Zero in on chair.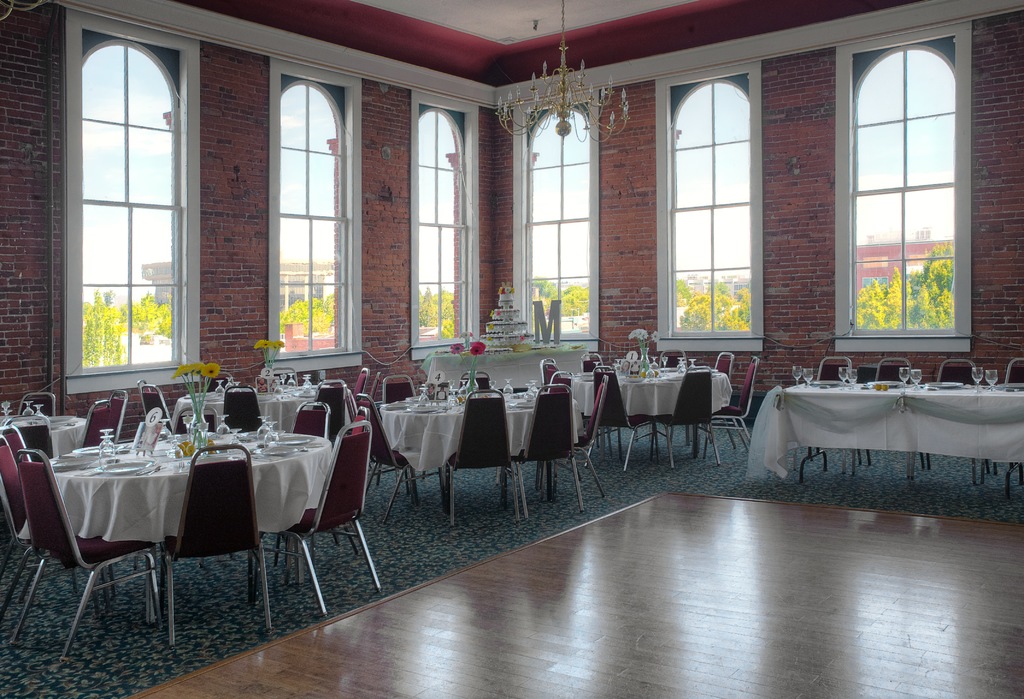
Zeroed in: locate(0, 418, 56, 550).
